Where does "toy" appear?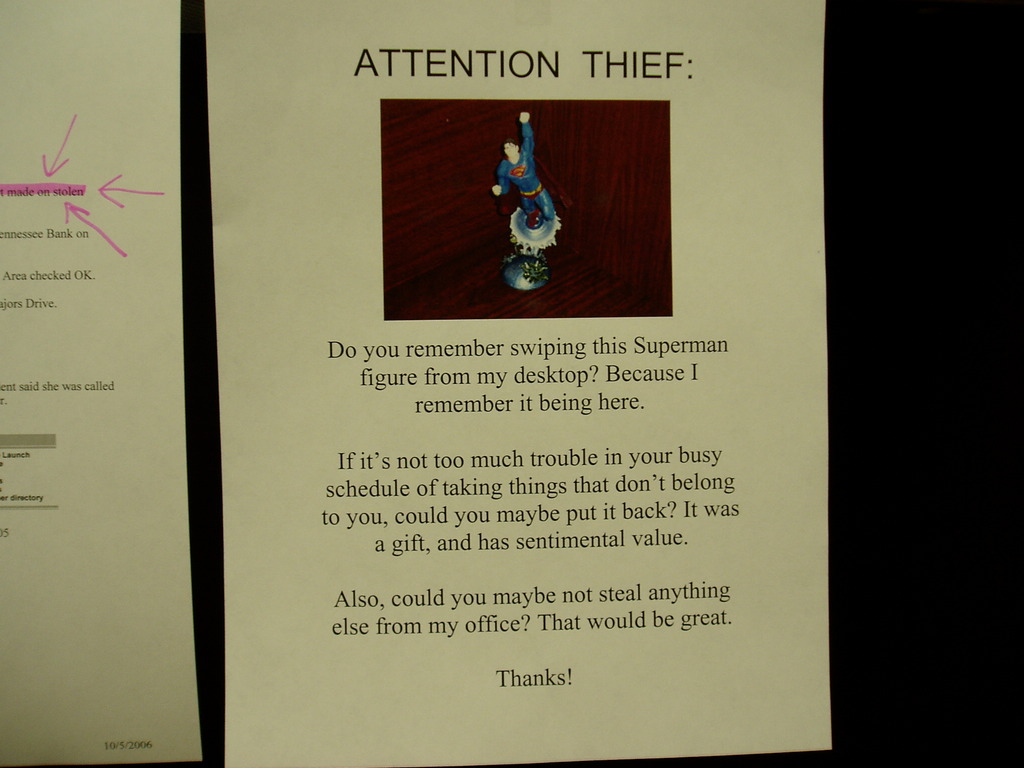
Appears at x1=489, y1=116, x2=559, y2=296.
